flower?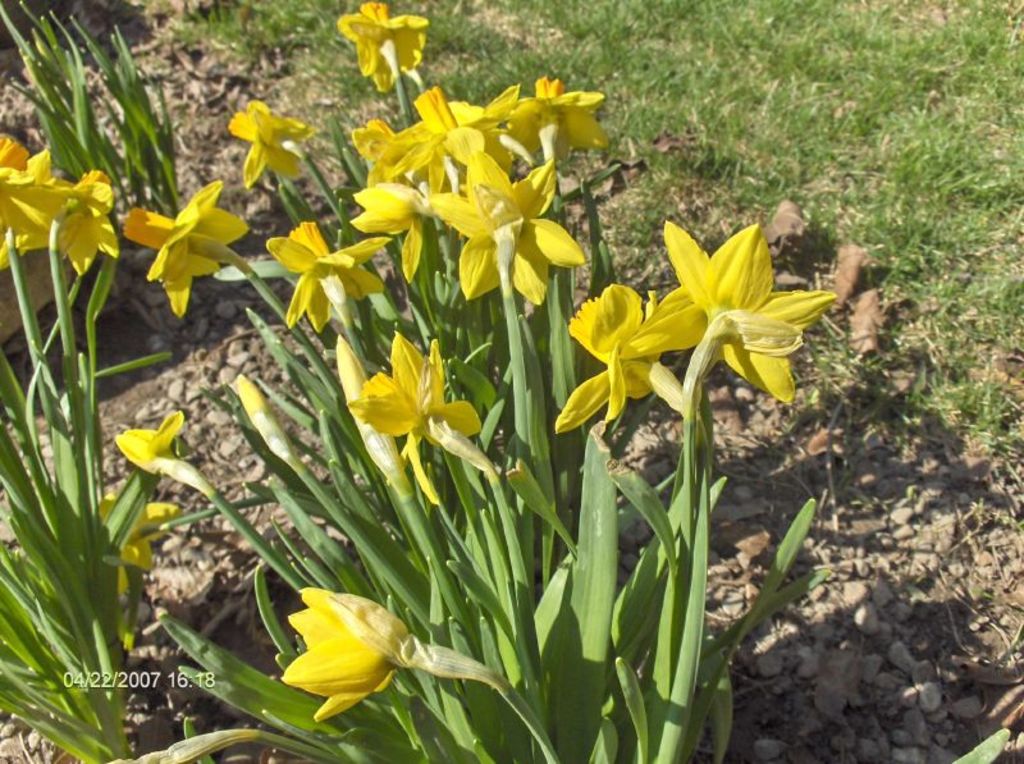
<region>621, 216, 836, 408</region>
